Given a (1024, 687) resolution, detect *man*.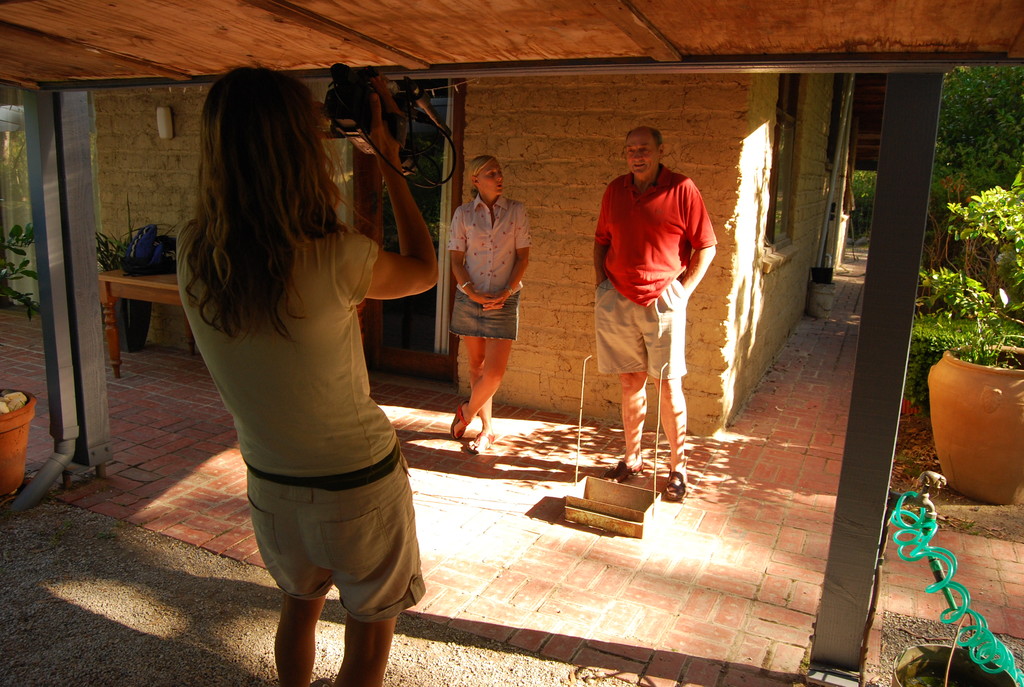
591,128,720,510.
